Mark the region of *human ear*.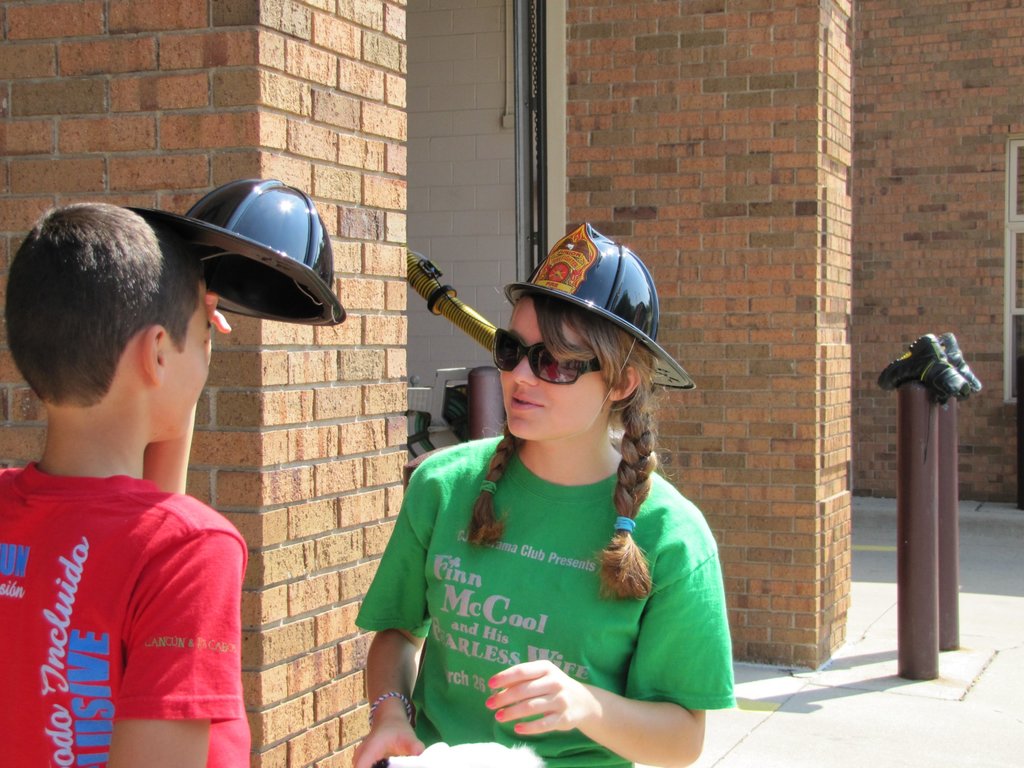
Region: [141, 327, 163, 382].
